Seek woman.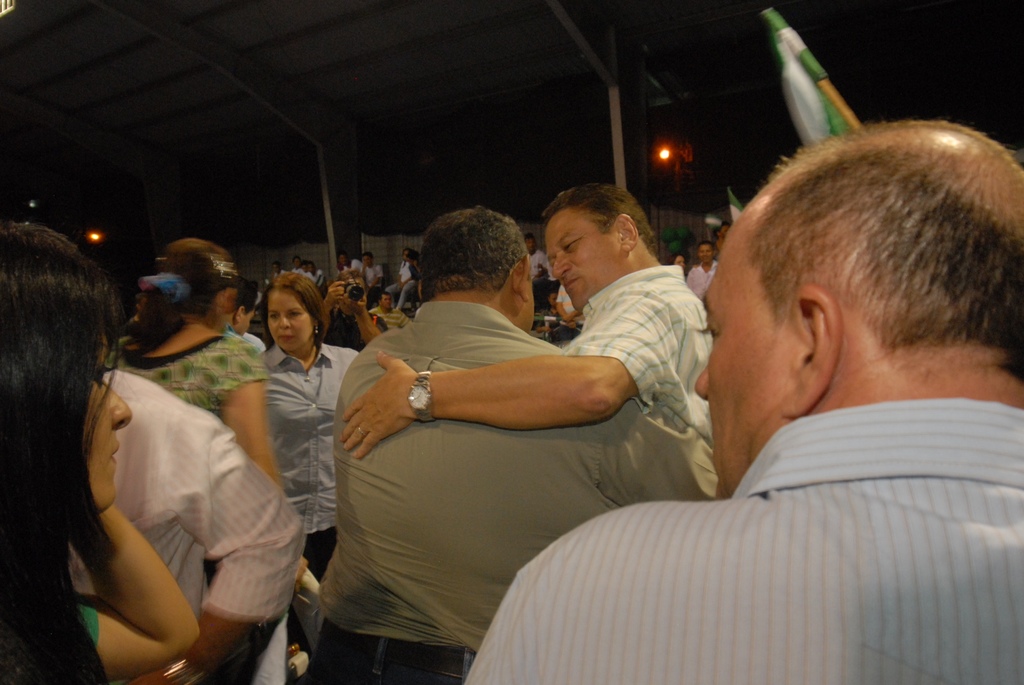
left=3, top=217, right=200, bottom=684.
